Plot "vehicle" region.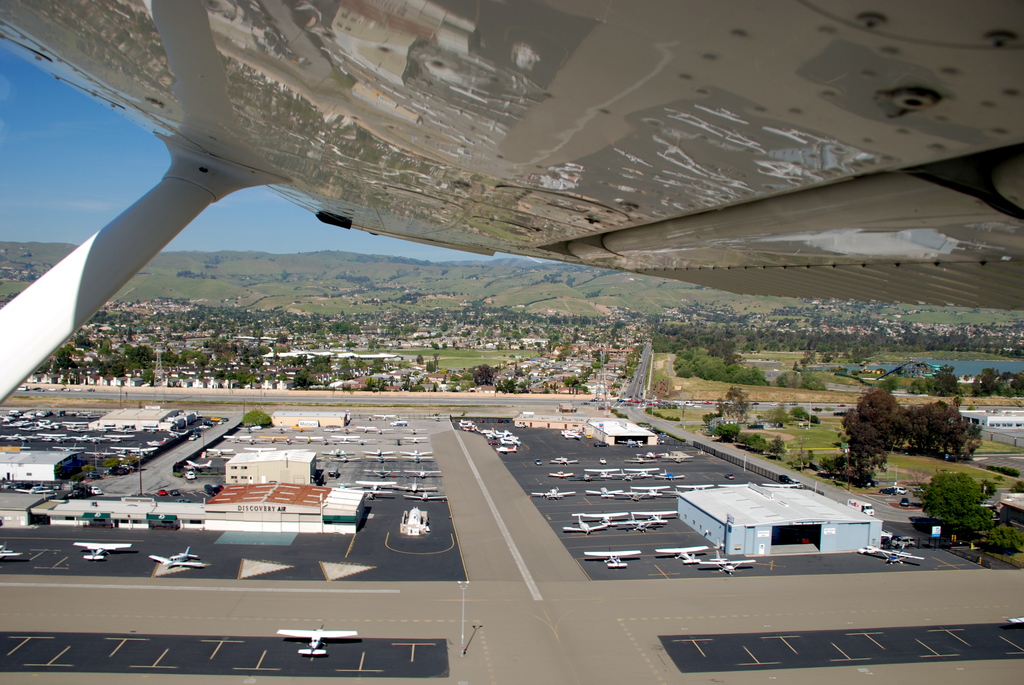
Plotted at bbox(169, 489, 181, 496).
